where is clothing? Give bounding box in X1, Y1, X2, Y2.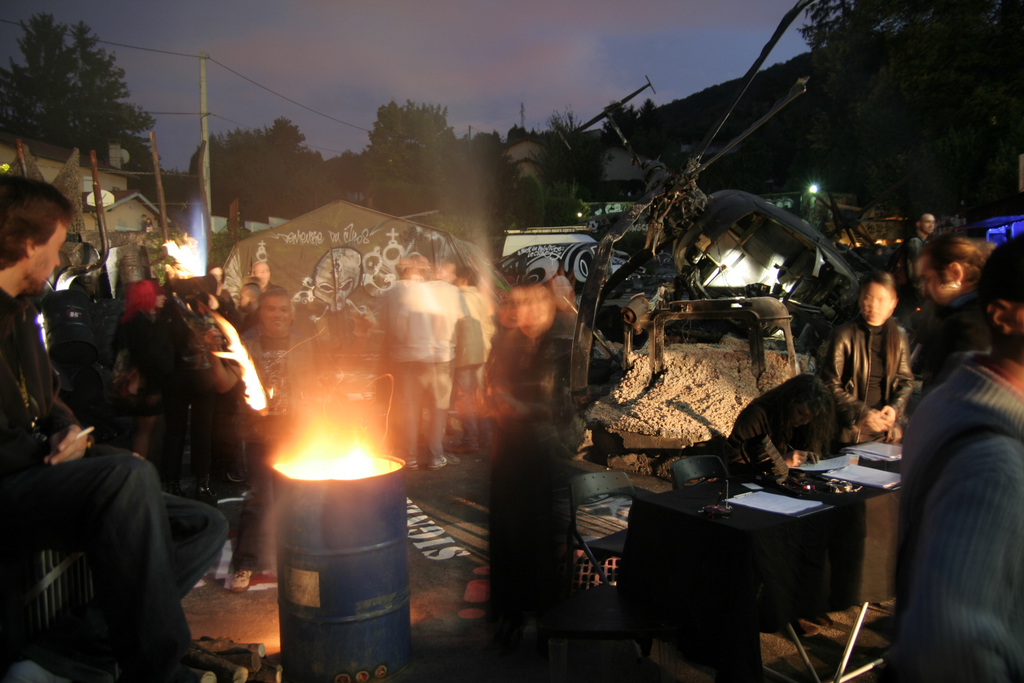
732, 388, 817, 492.
